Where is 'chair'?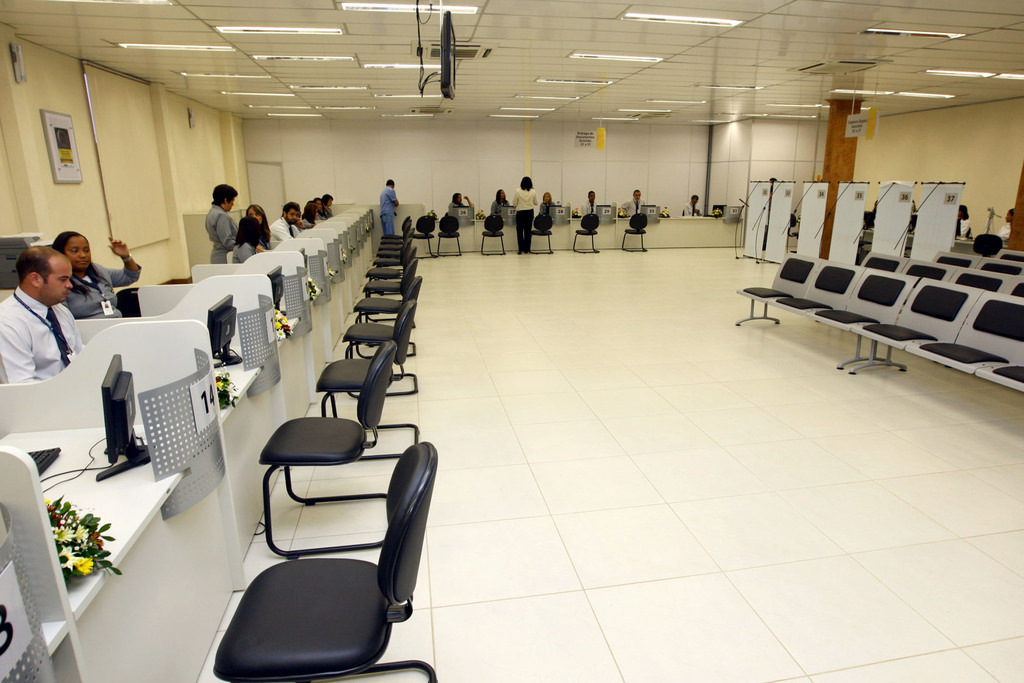
[362, 249, 420, 318].
